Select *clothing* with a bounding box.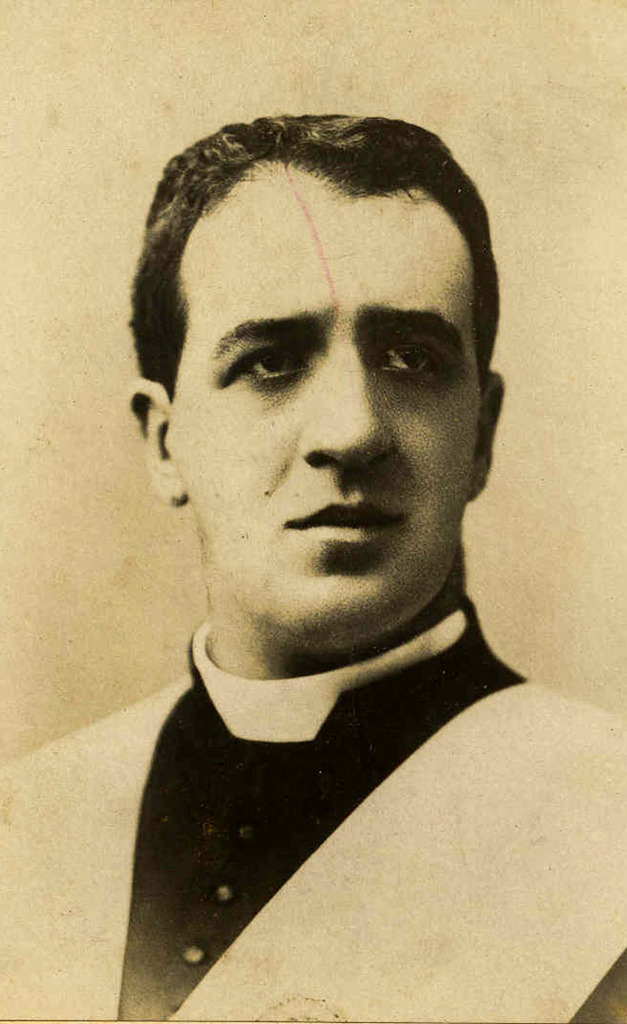
left=0, top=616, right=626, bottom=1023.
